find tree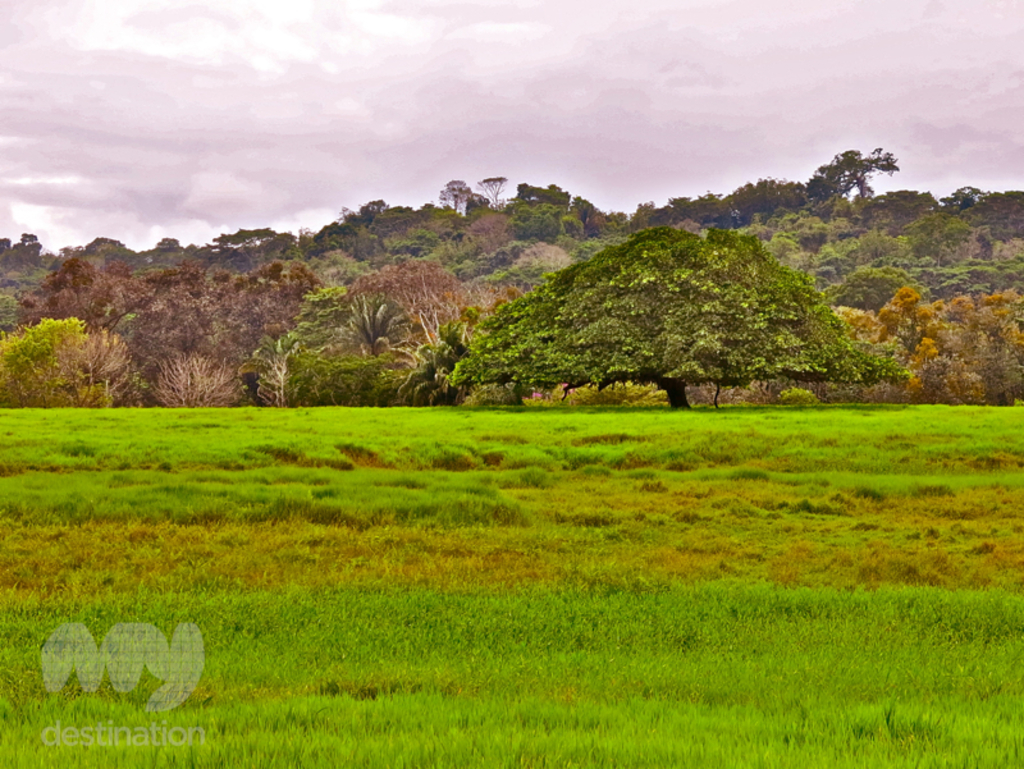
[0,313,152,407]
